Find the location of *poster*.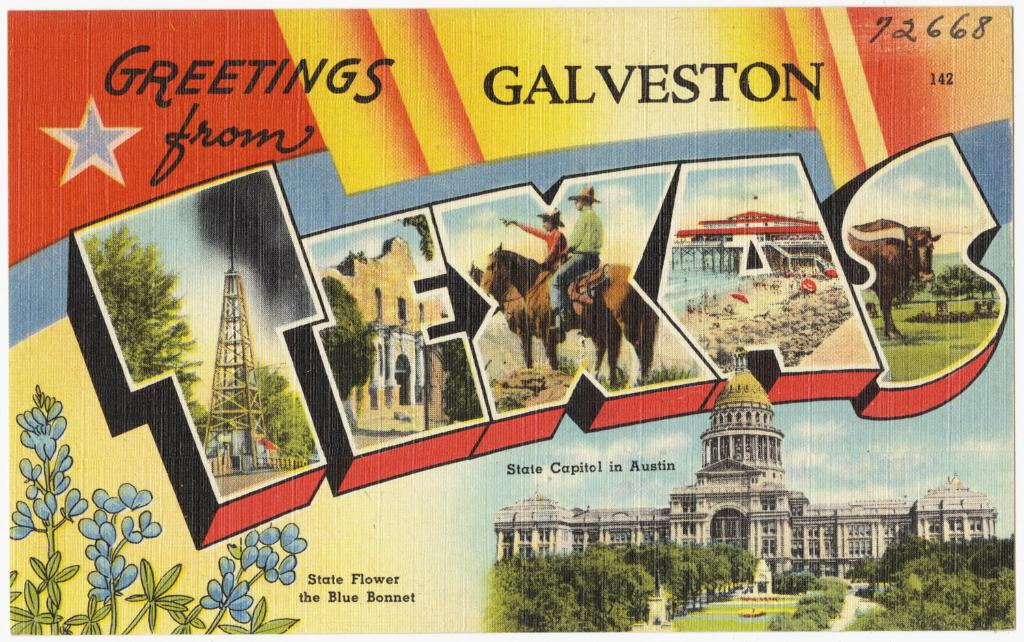
Location: box=[8, 7, 1017, 641].
